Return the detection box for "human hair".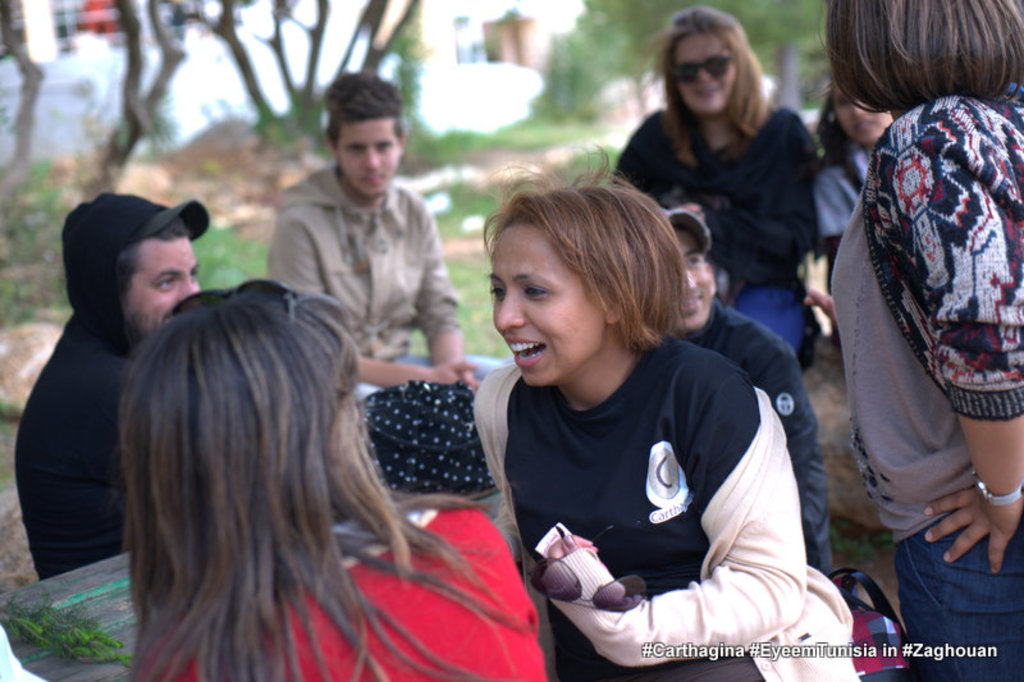
636:4:768:148.
